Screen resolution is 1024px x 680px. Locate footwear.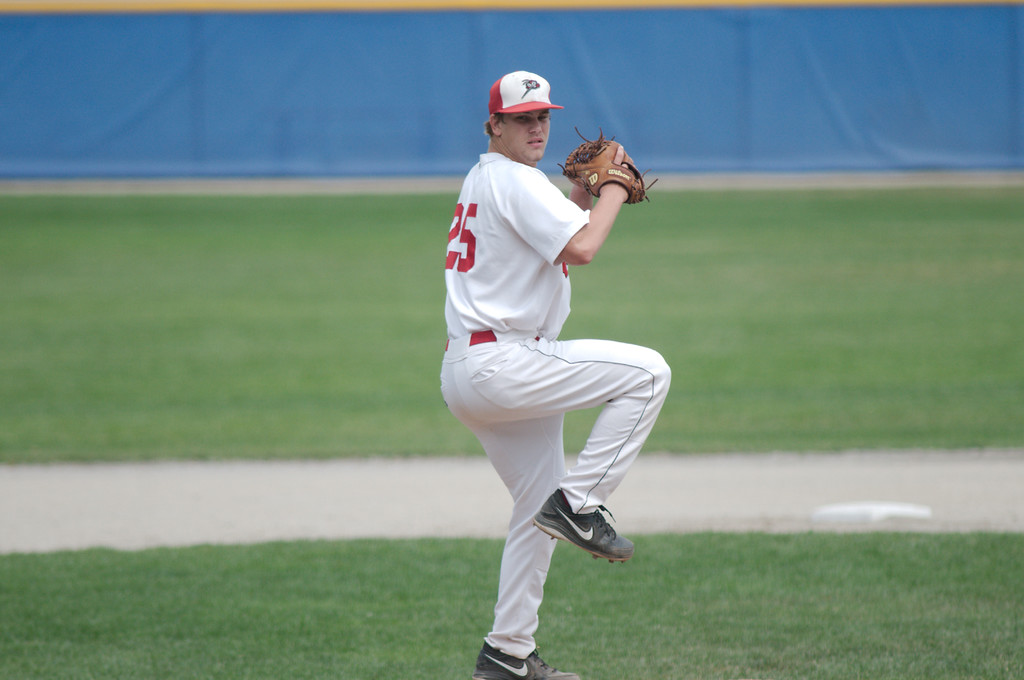
(x1=468, y1=636, x2=580, y2=679).
